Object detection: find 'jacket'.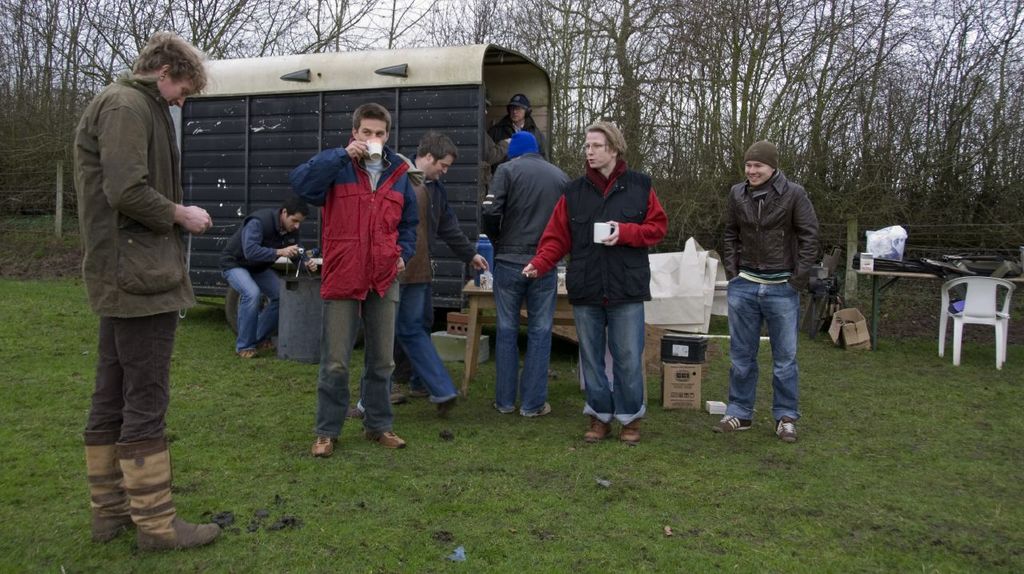
477 152 574 255.
